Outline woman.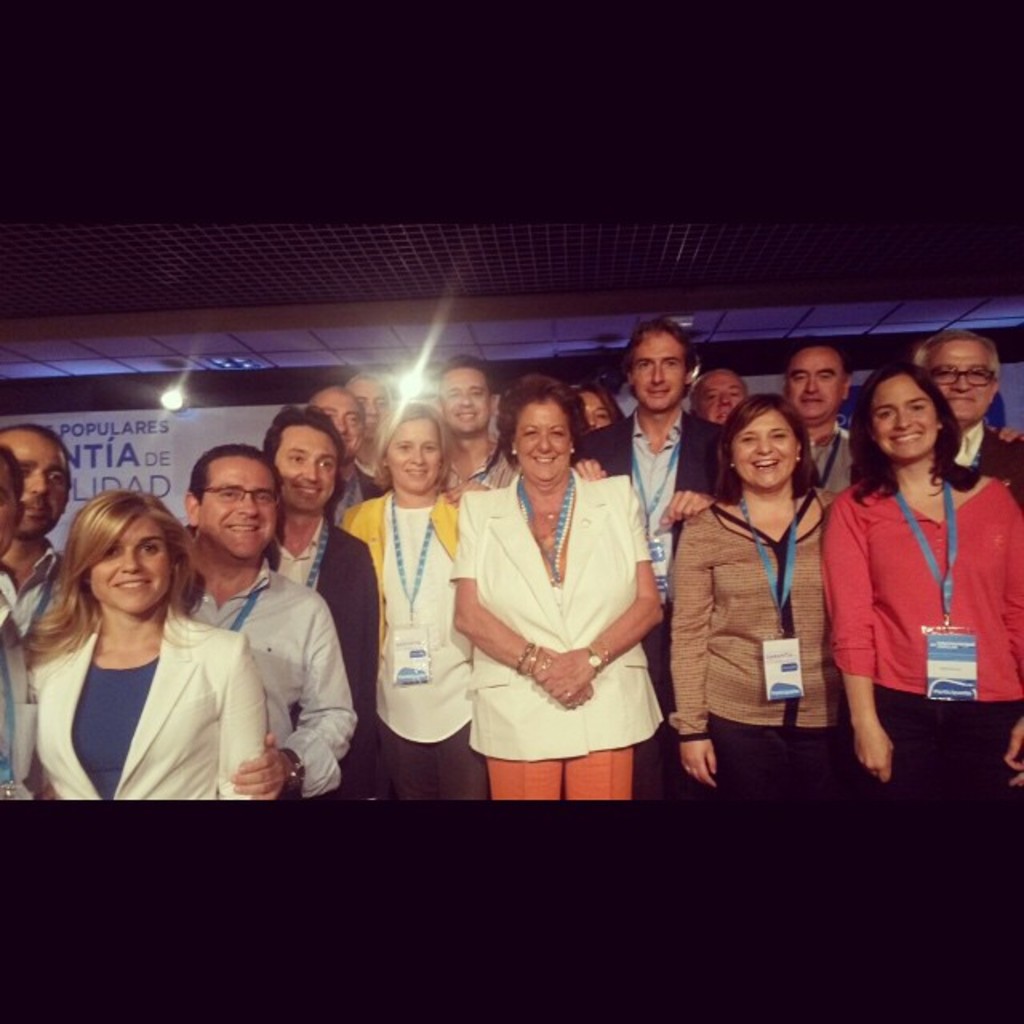
Outline: x1=576, y1=387, x2=629, y2=442.
